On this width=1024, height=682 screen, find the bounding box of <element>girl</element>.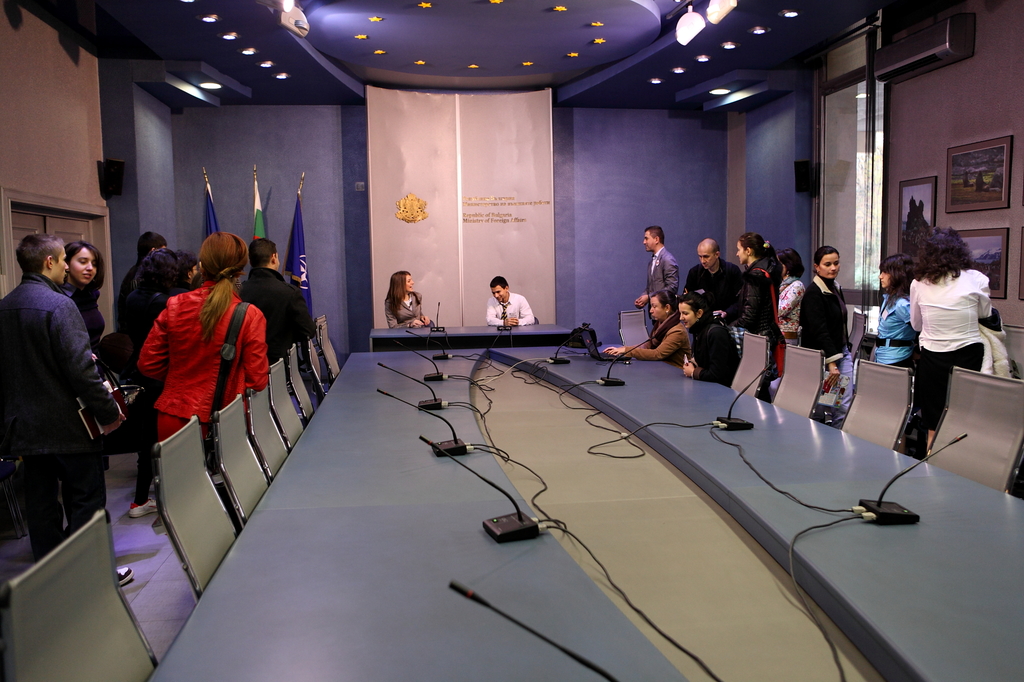
Bounding box: bbox(138, 234, 272, 440).
